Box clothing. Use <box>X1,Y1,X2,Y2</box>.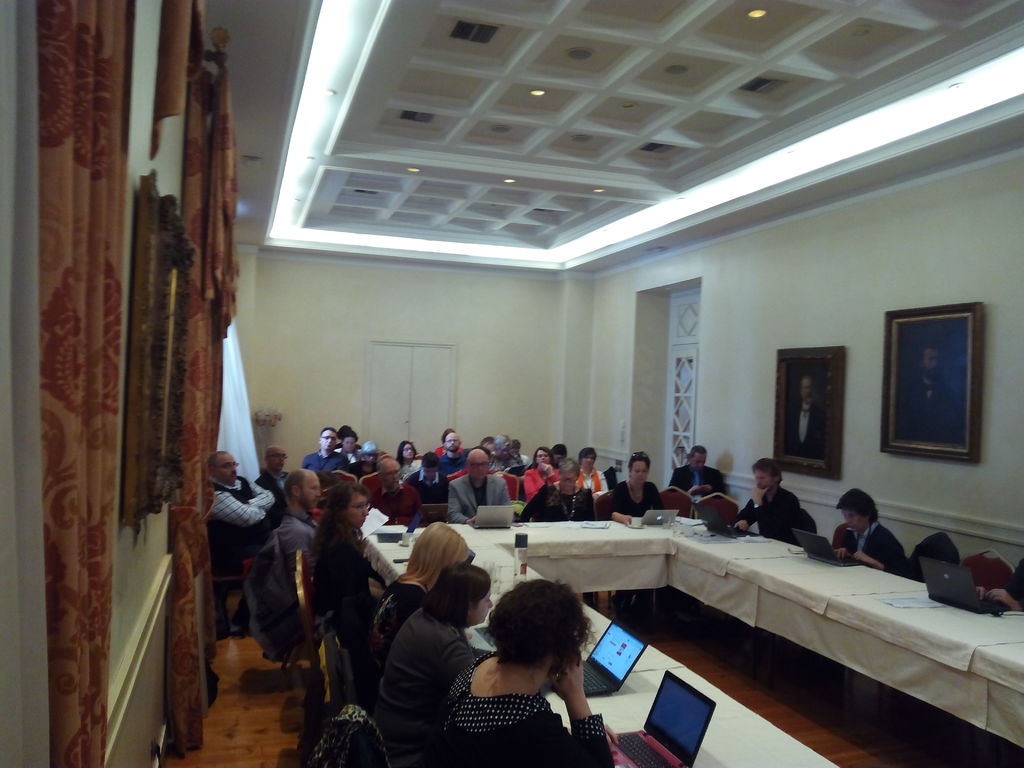
<box>307,454,351,485</box>.
